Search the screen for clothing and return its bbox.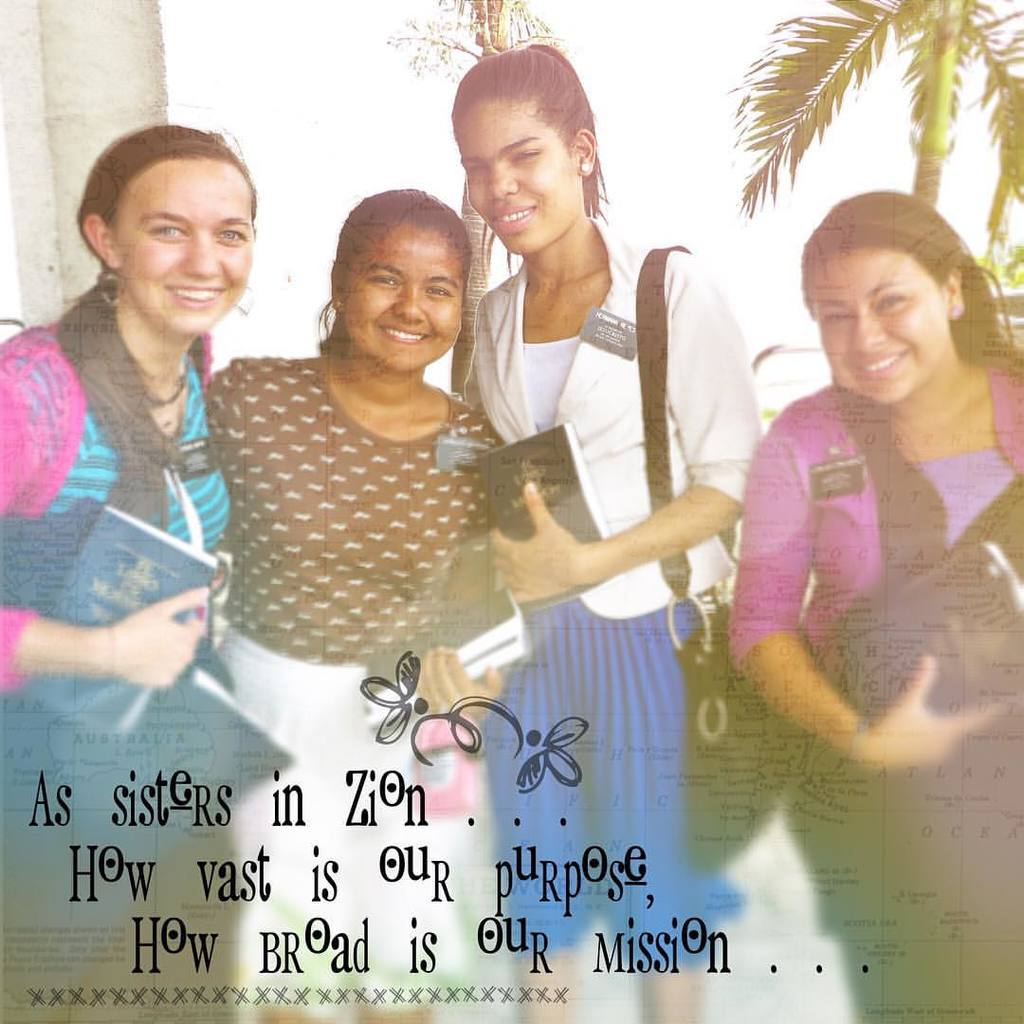
Found: (456,216,754,968).
